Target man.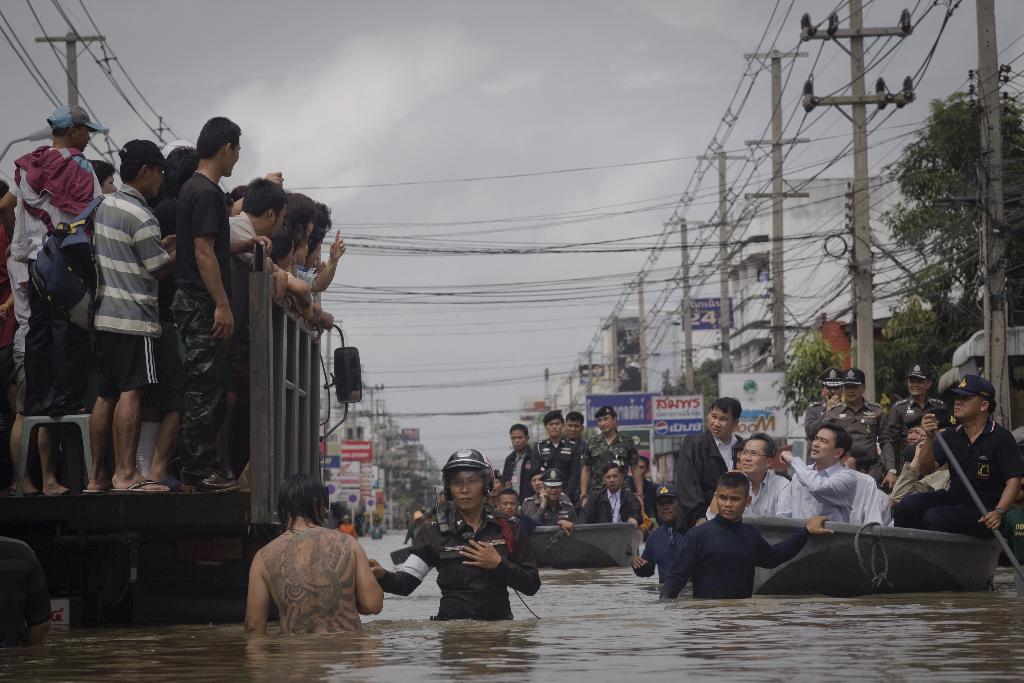
Target region: box(676, 403, 746, 525).
